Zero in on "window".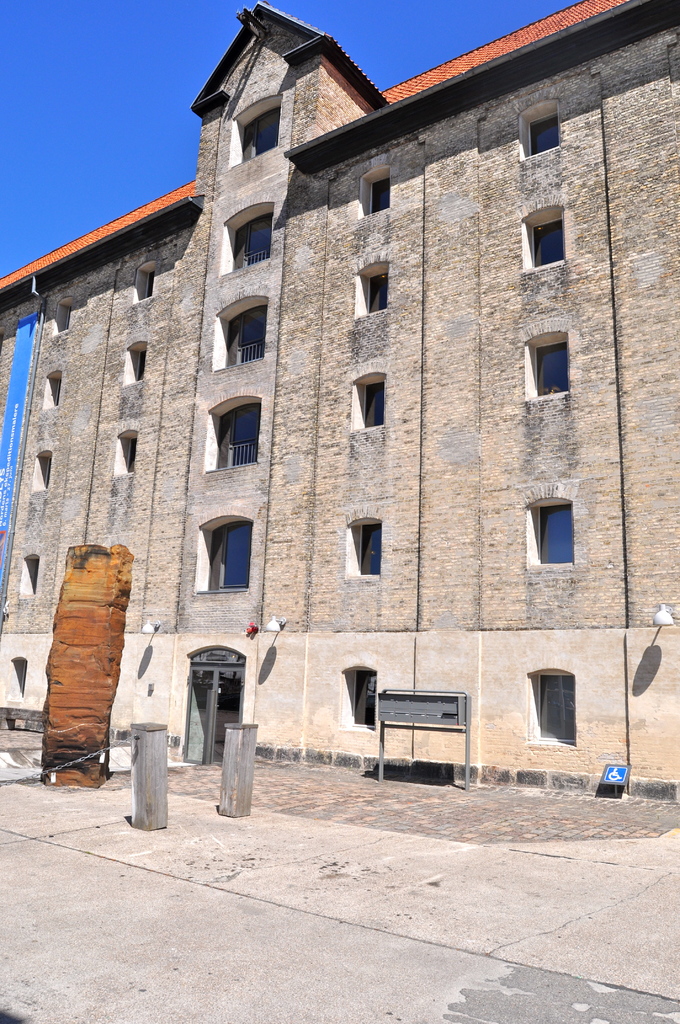
Zeroed in: 209,295,271,374.
